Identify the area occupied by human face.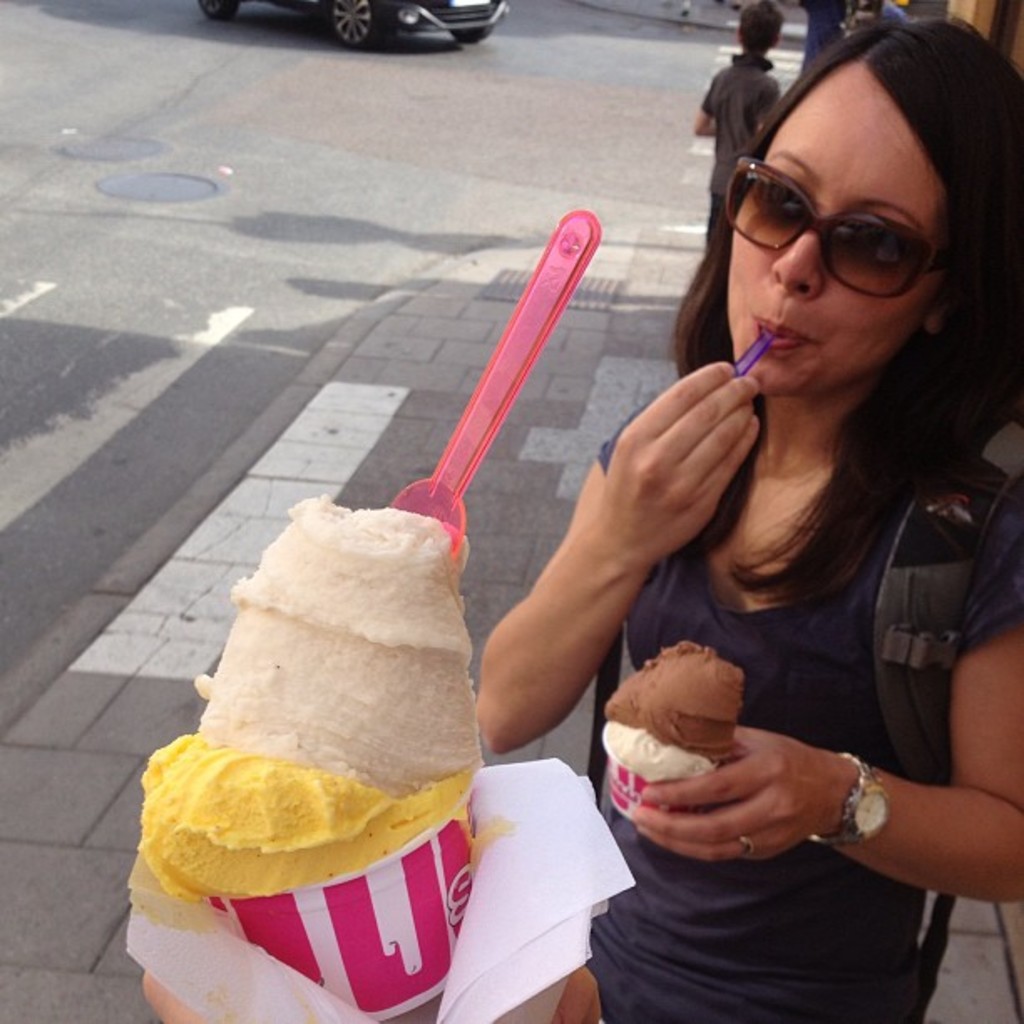
Area: (728,64,944,395).
